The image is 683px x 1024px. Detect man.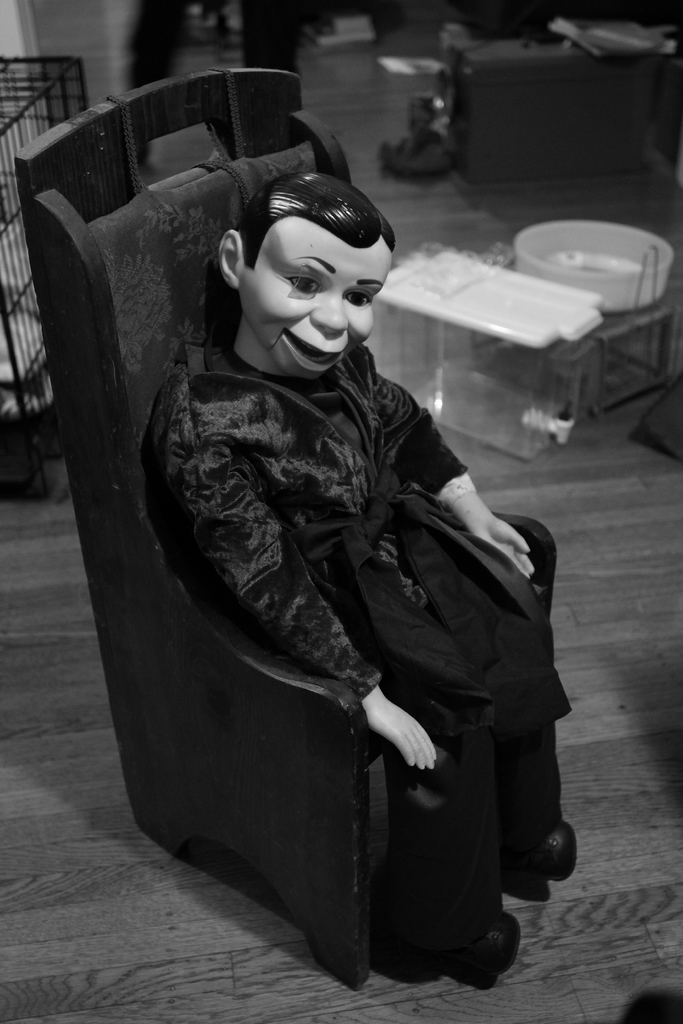
Detection: locate(143, 159, 588, 990).
